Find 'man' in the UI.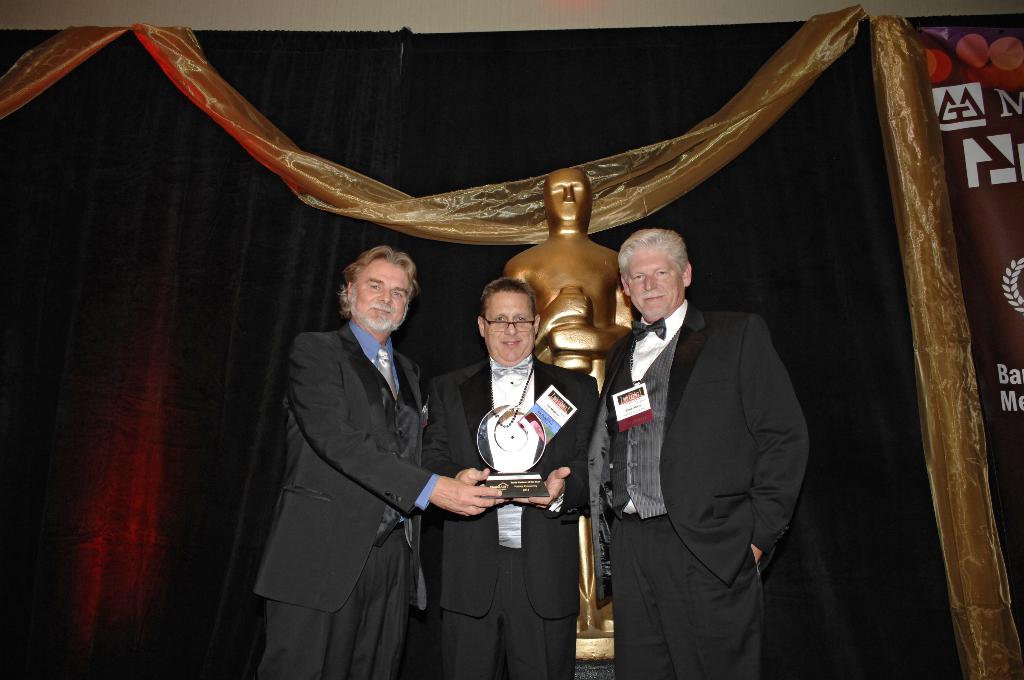
UI element at [414, 280, 607, 679].
